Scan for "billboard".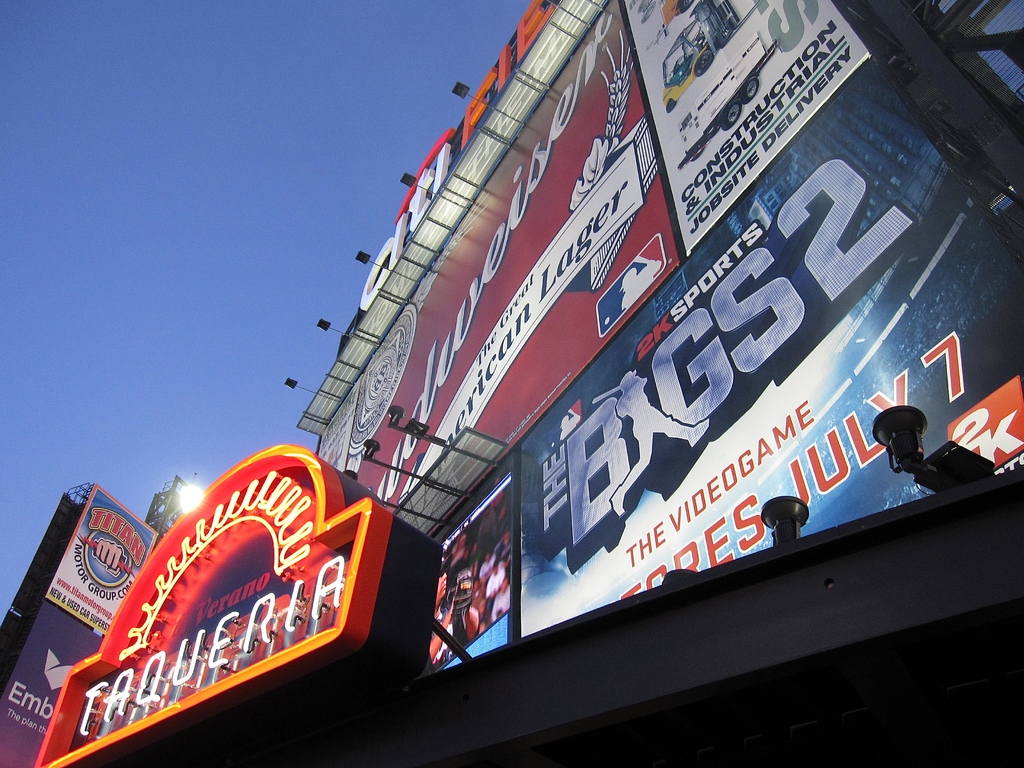
Scan result: 415,457,515,667.
